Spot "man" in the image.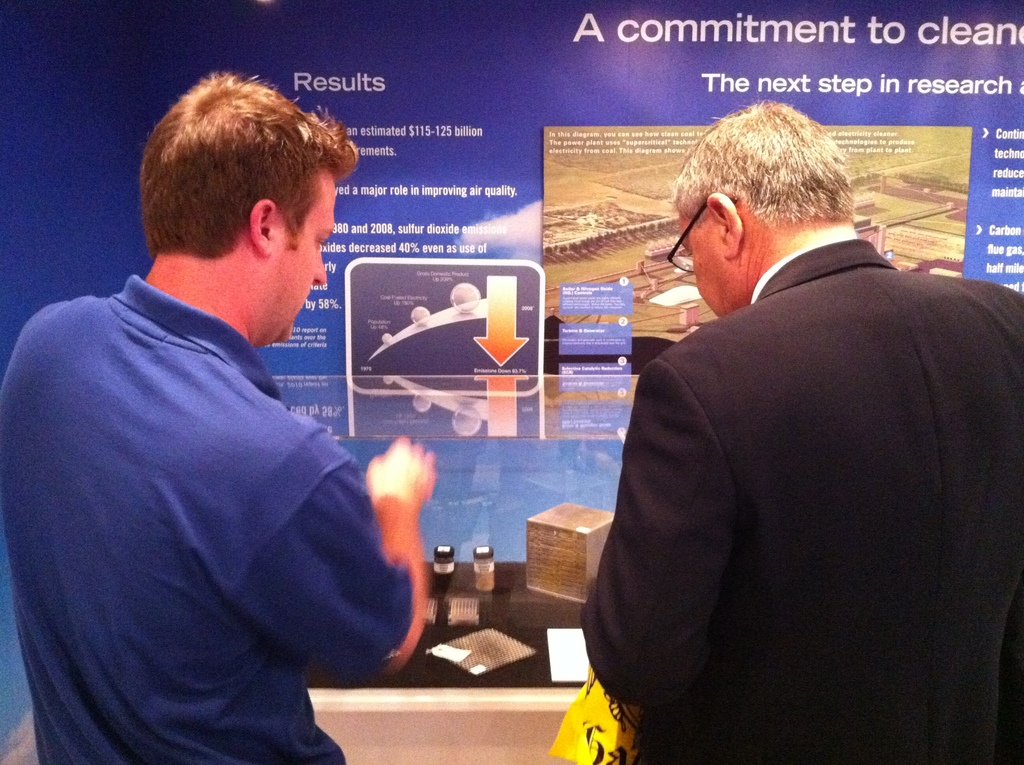
"man" found at box=[580, 106, 1013, 752].
